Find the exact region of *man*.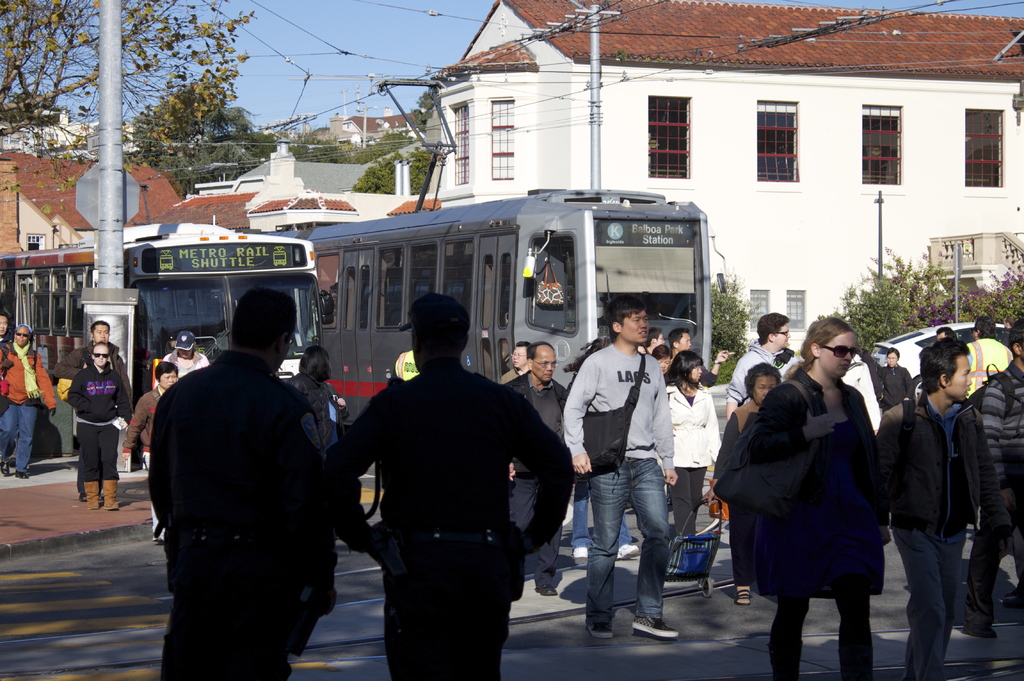
Exact region: box(147, 291, 336, 680).
